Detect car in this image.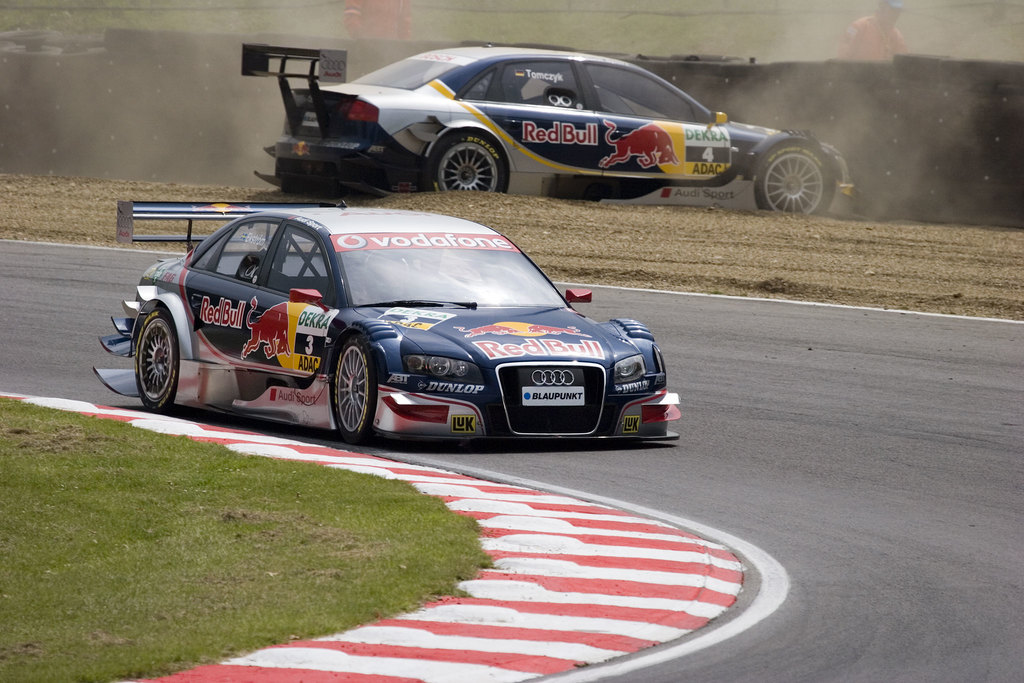
Detection: bbox=(241, 43, 856, 226).
